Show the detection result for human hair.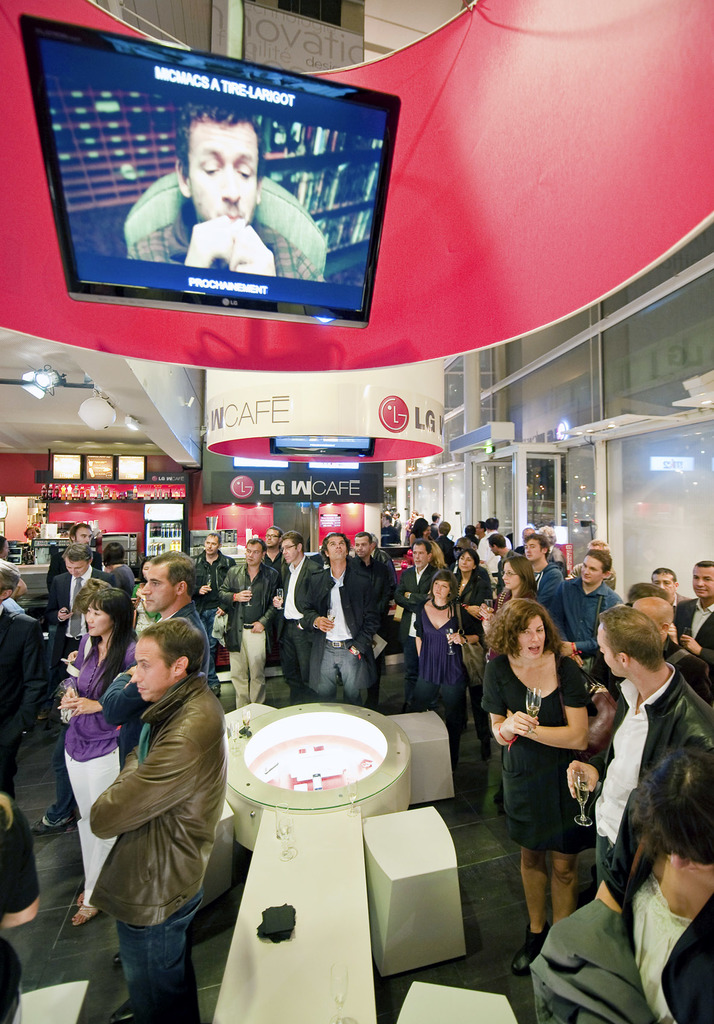
141 554 150 581.
